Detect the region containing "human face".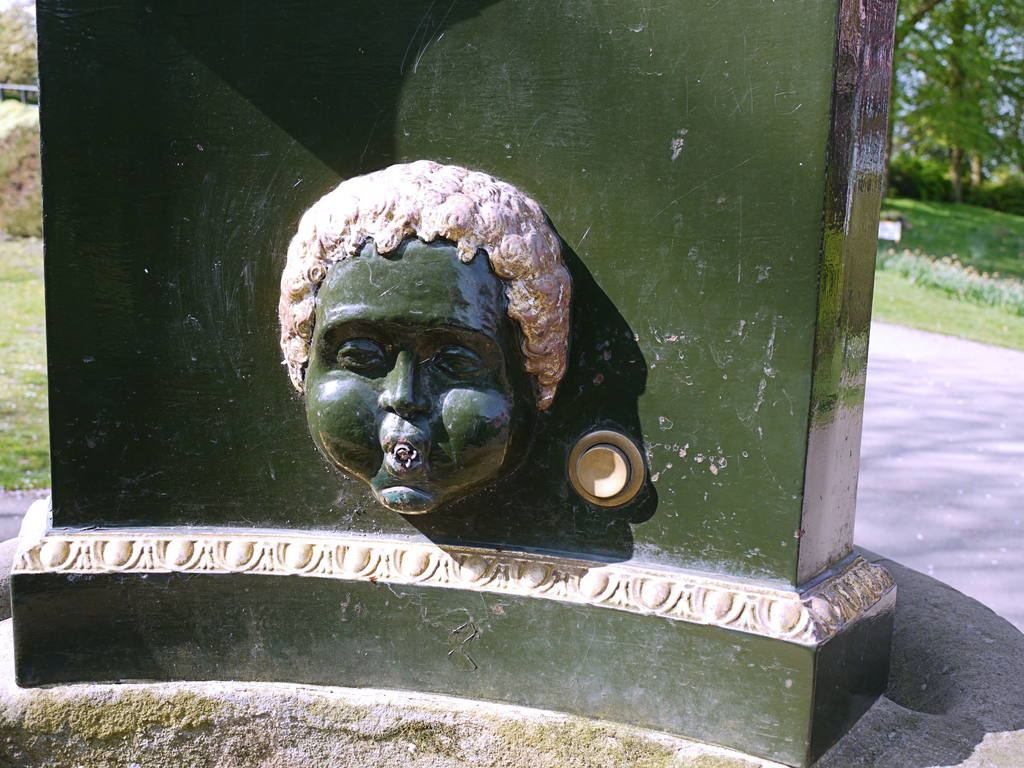
x1=296, y1=227, x2=525, y2=513.
